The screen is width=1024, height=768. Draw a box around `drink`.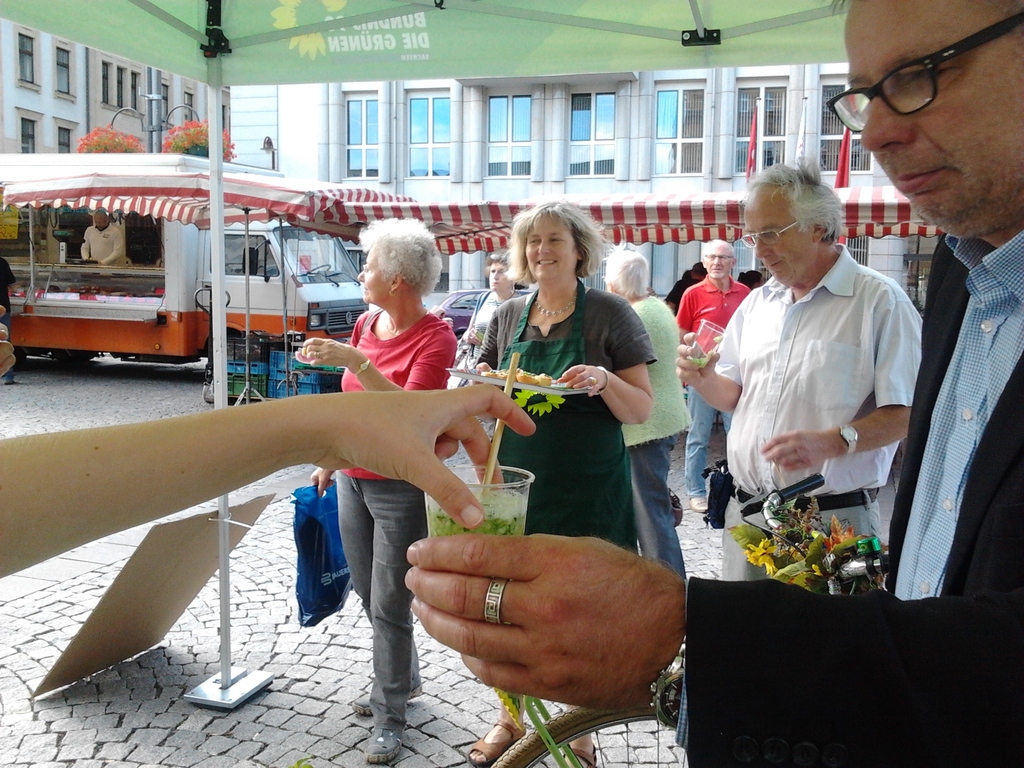
[left=426, top=487, right=527, bottom=536].
